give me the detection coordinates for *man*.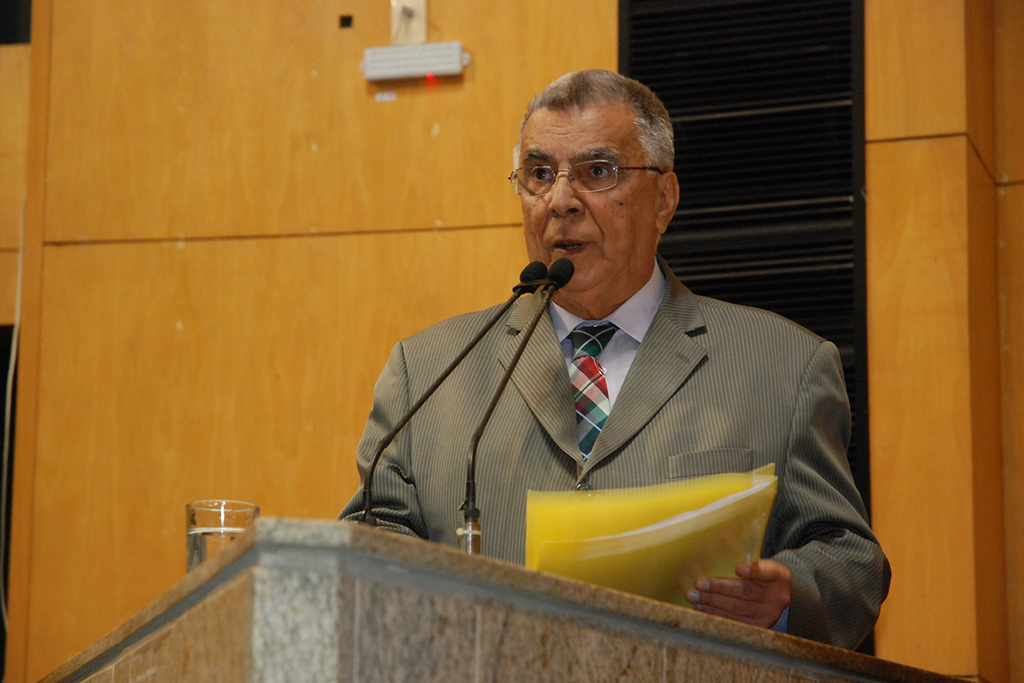
(365, 79, 834, 608).
